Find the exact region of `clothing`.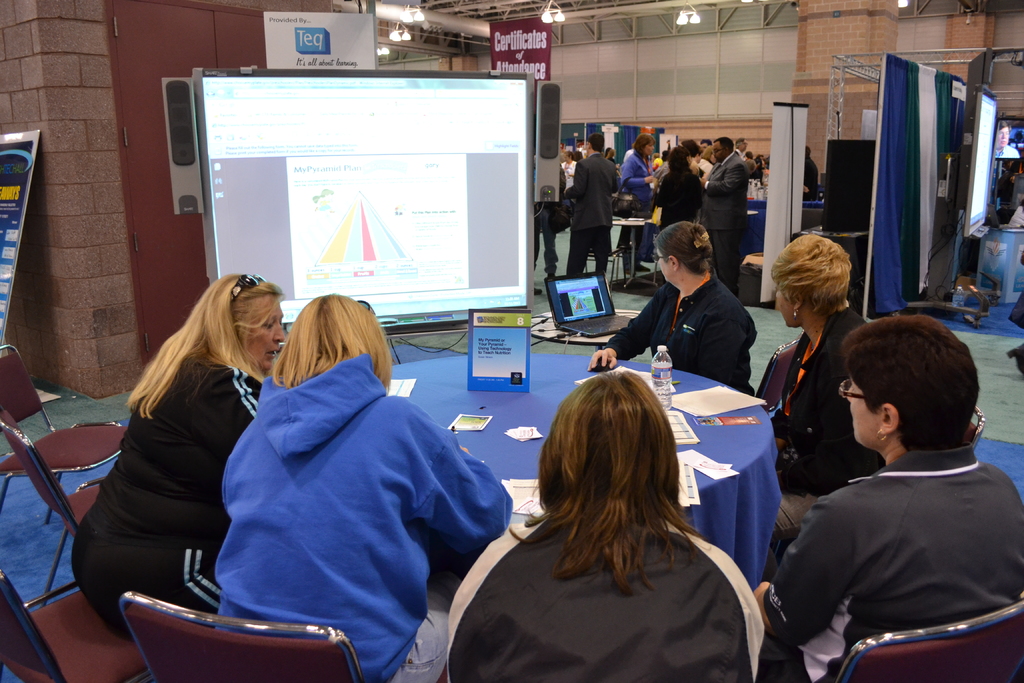
Exact region: [618, 156, 655, 263].
